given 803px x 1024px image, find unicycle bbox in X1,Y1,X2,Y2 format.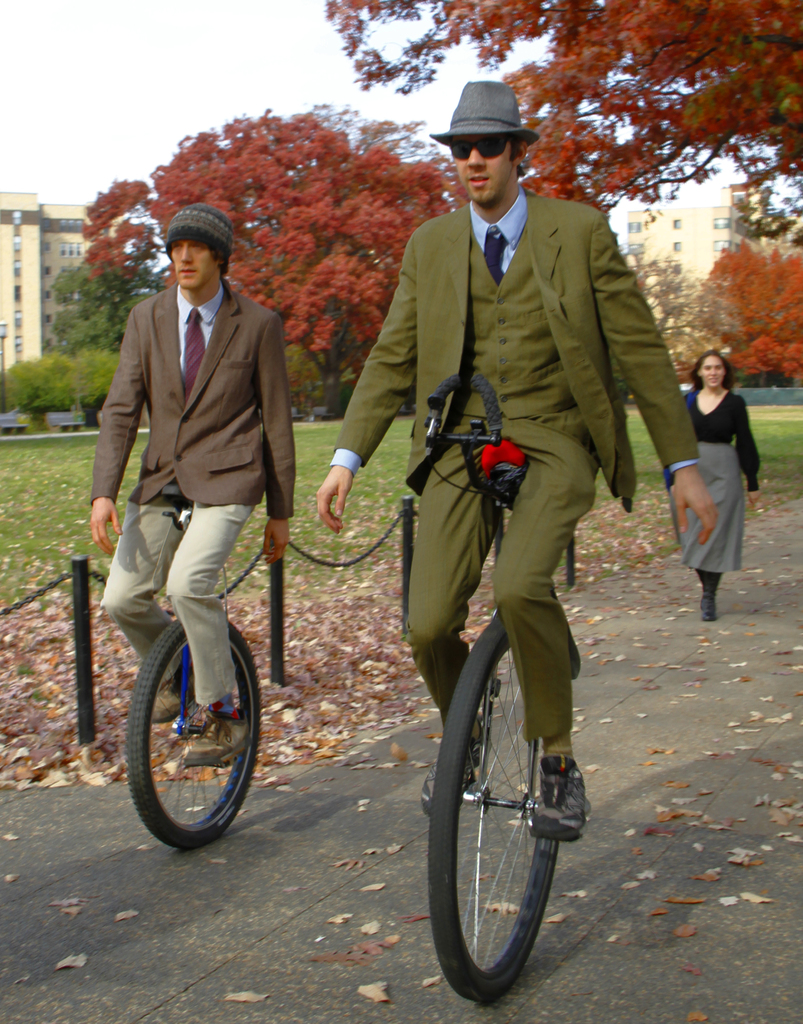
119,487,263,854.
